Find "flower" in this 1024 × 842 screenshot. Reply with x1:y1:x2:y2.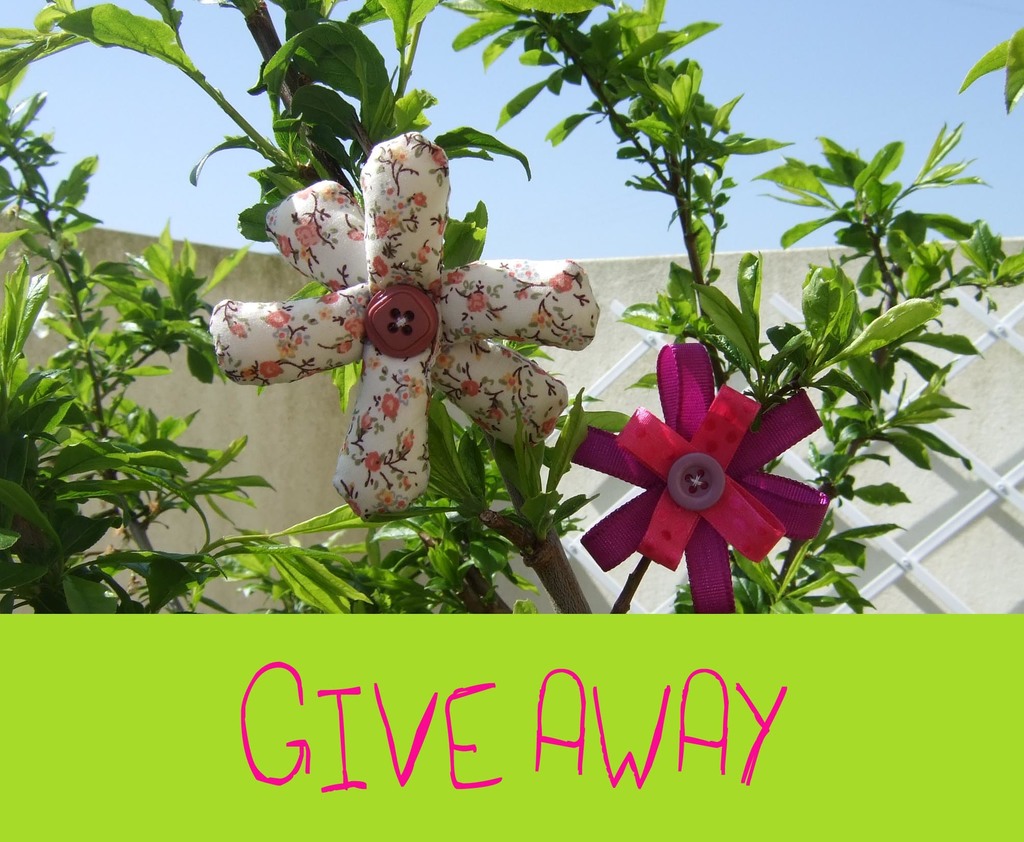
582:345:832:584.
